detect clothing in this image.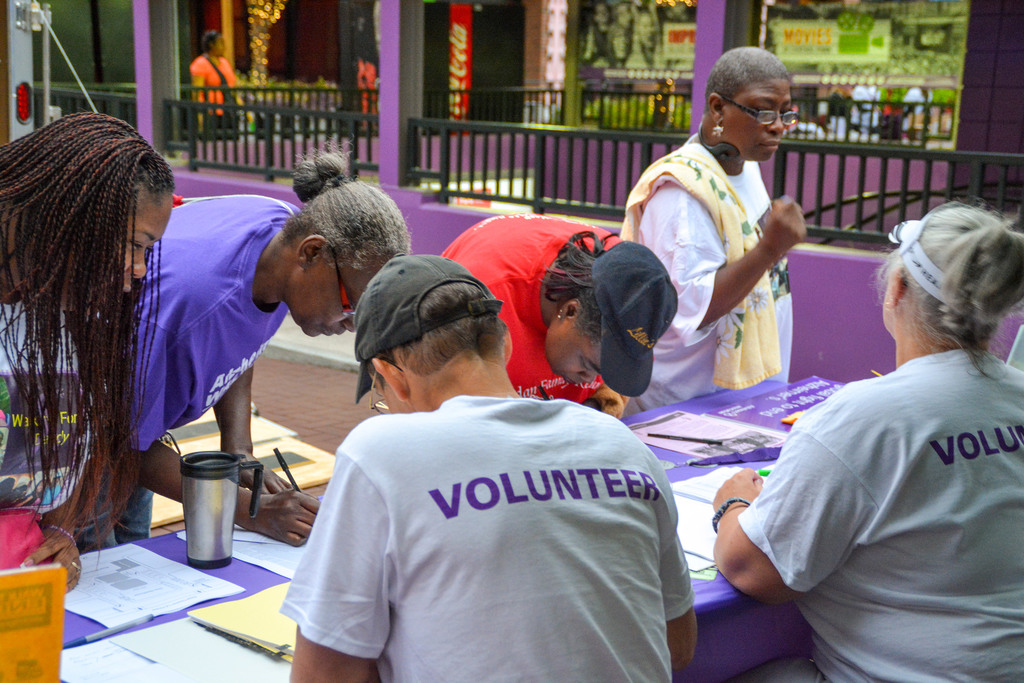
Detection: bbox=(119, 189, 299, 539).
